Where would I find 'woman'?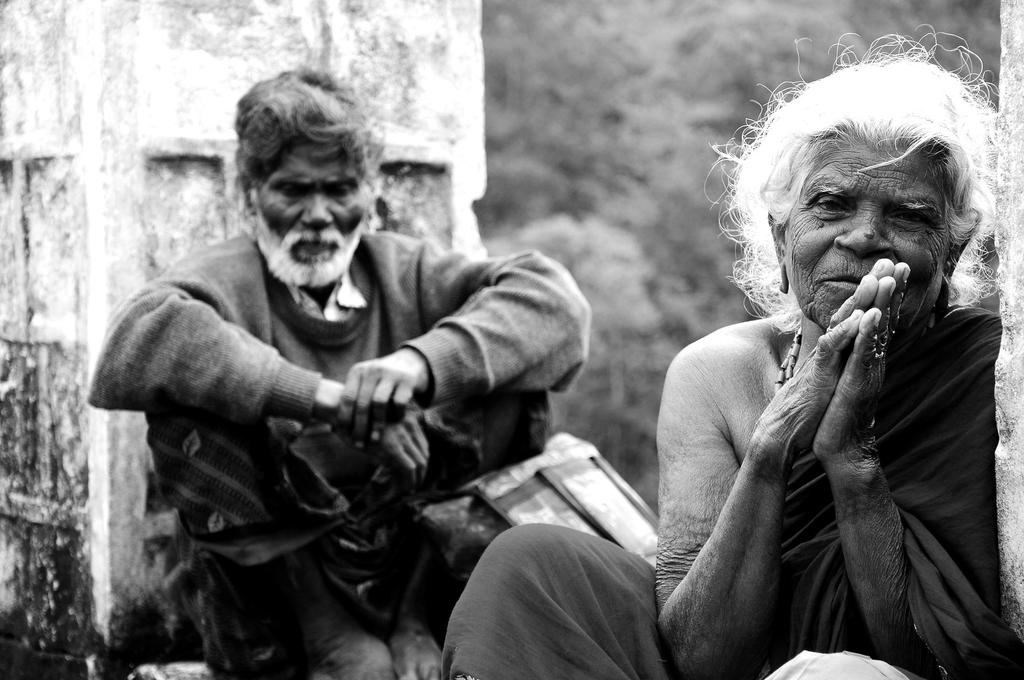
At x1=545 y1=19 x2=985 y2=679.
